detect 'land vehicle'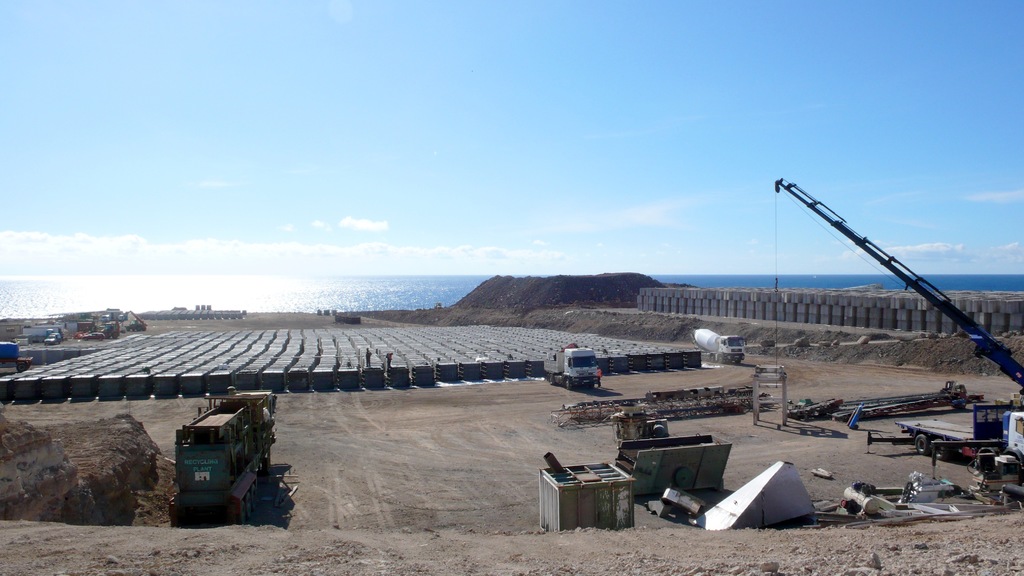
detection(0, 357, 40, 370)
